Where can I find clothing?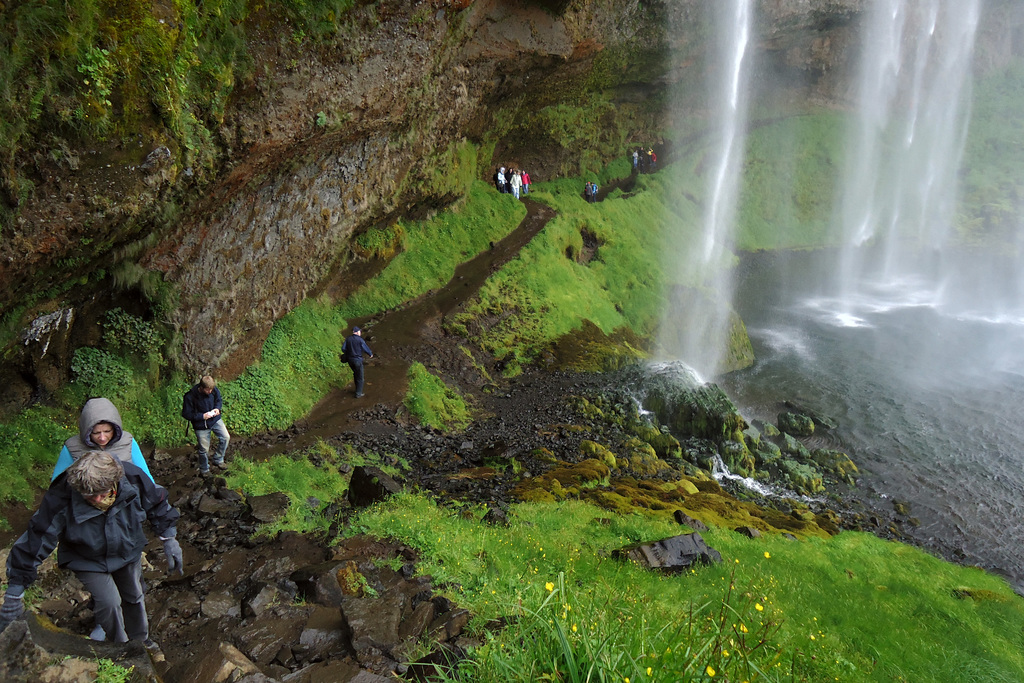
You can find it at (584, 185, 593, 201).
